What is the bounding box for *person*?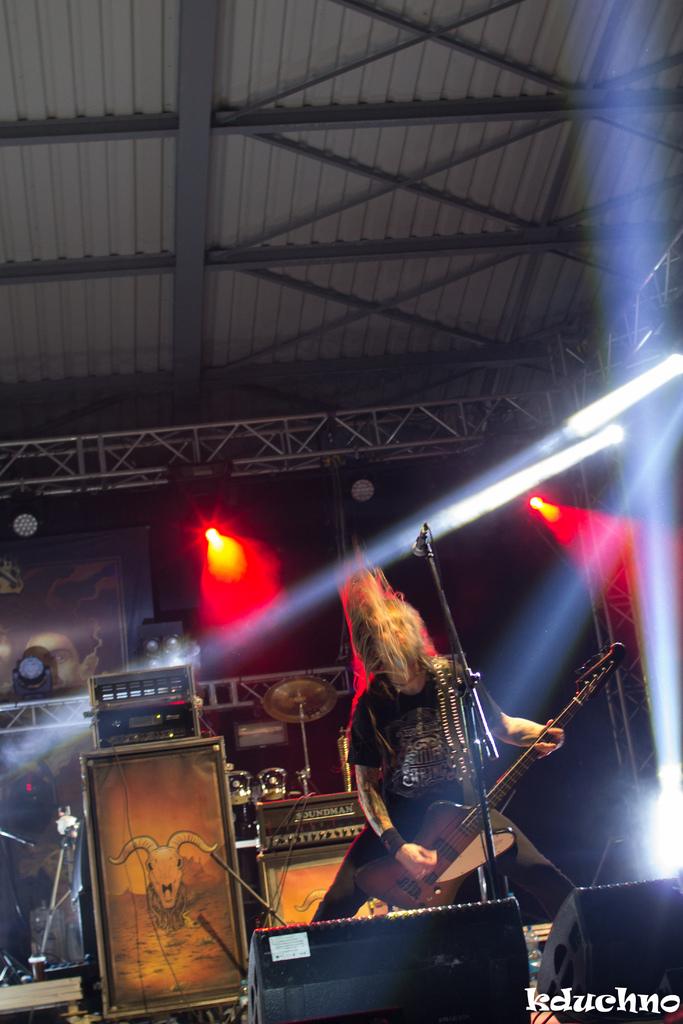
[303, 506, 507, 1006].
